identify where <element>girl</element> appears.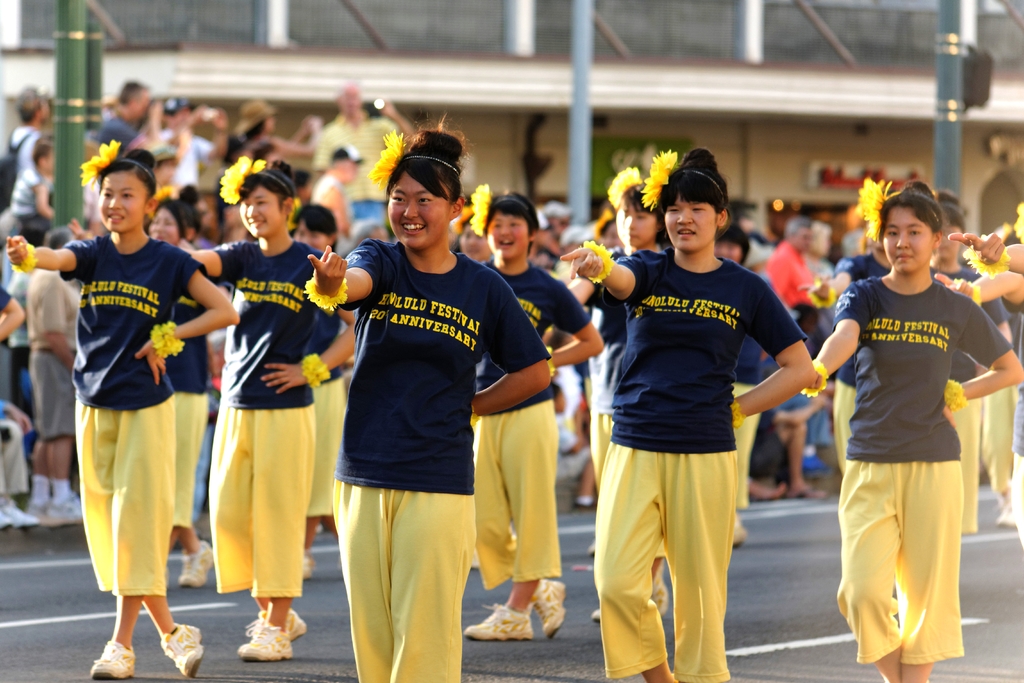
Appears at {"x1": 303, "y1": 110, "x2": 554, "y2": 682}.
